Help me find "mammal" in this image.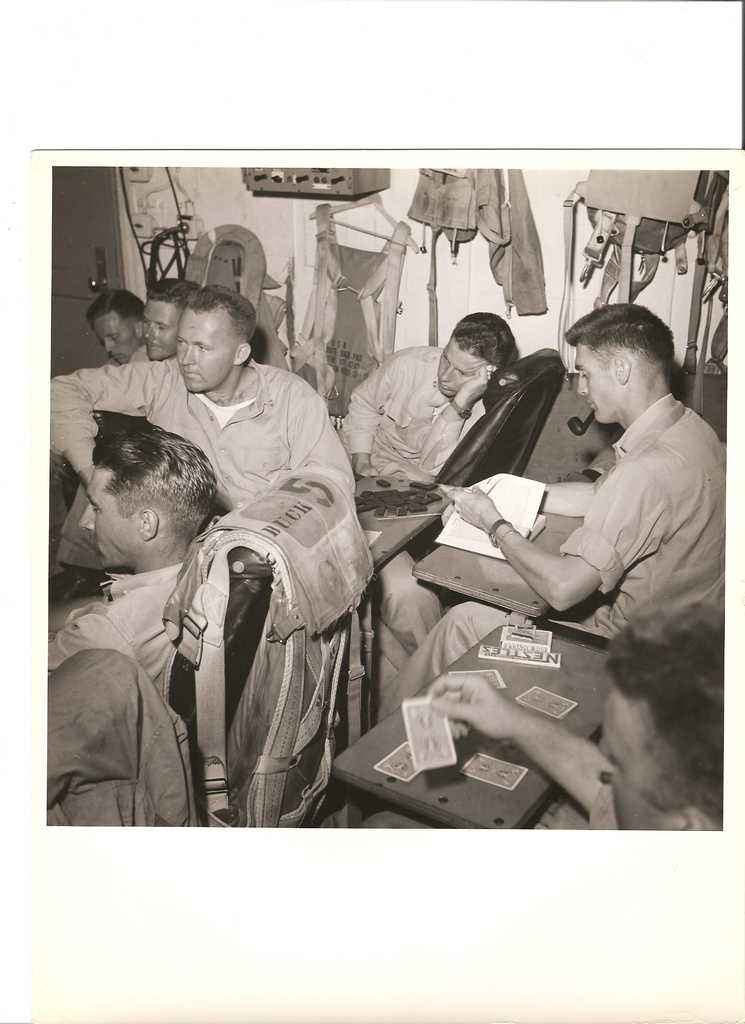
Found it: bbox=[38, 281, 367, 545].
